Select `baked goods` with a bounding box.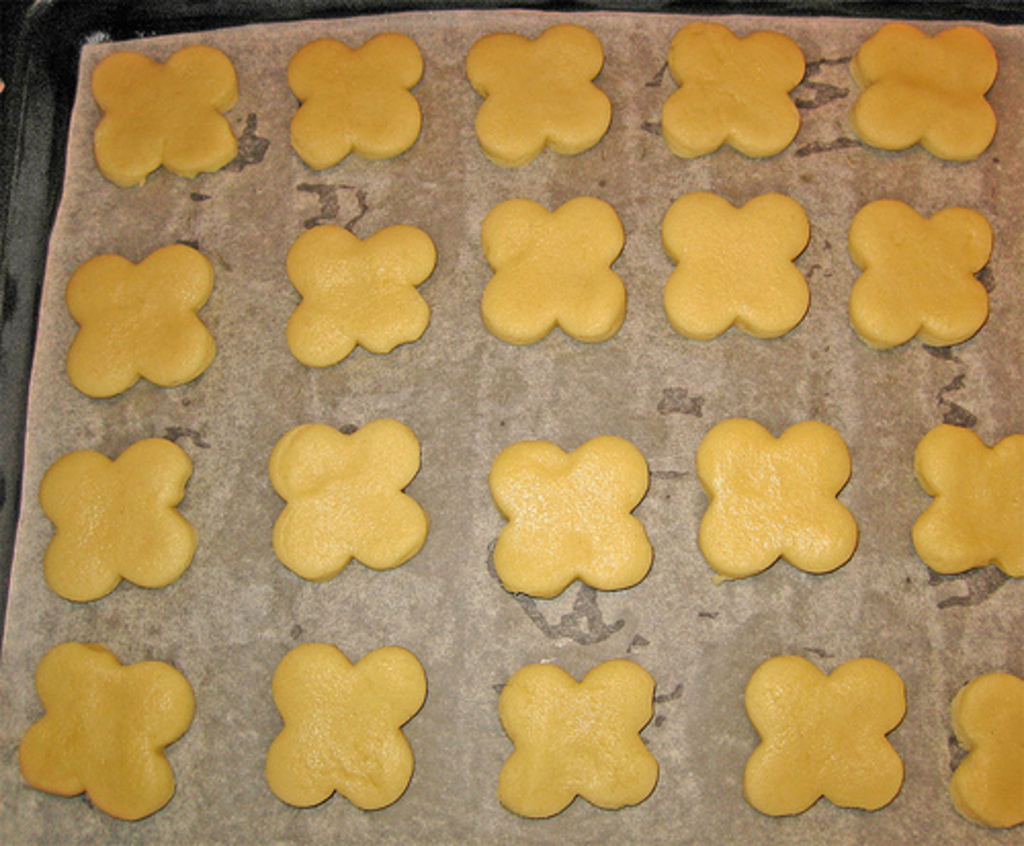
[664,23,838,160].
